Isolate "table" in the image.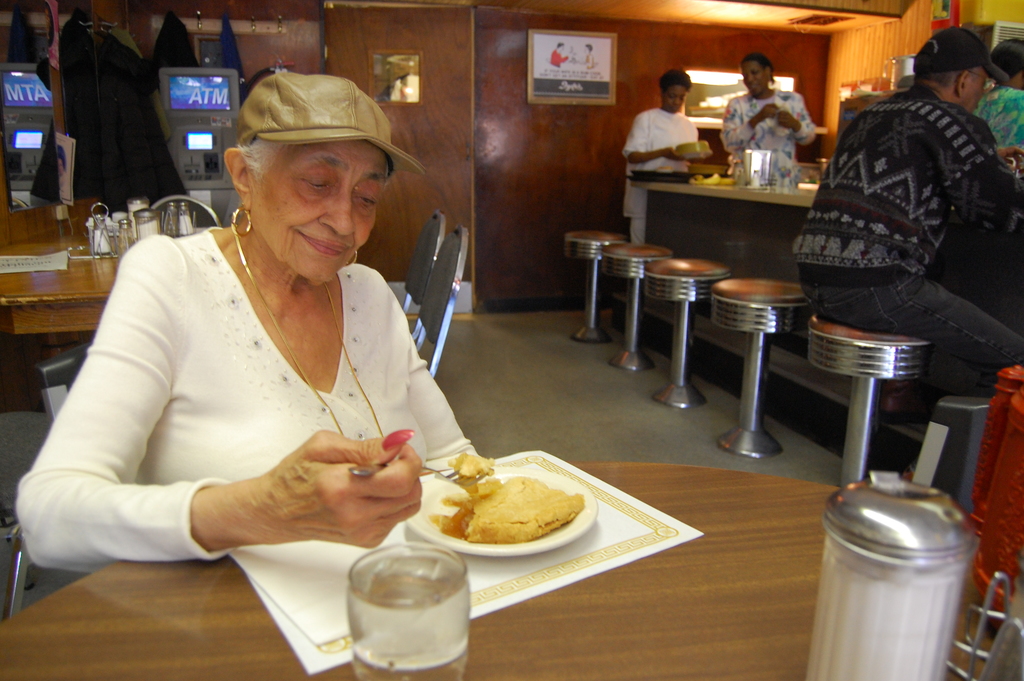
Isolated region: detection(0, 183, 129, 344).
